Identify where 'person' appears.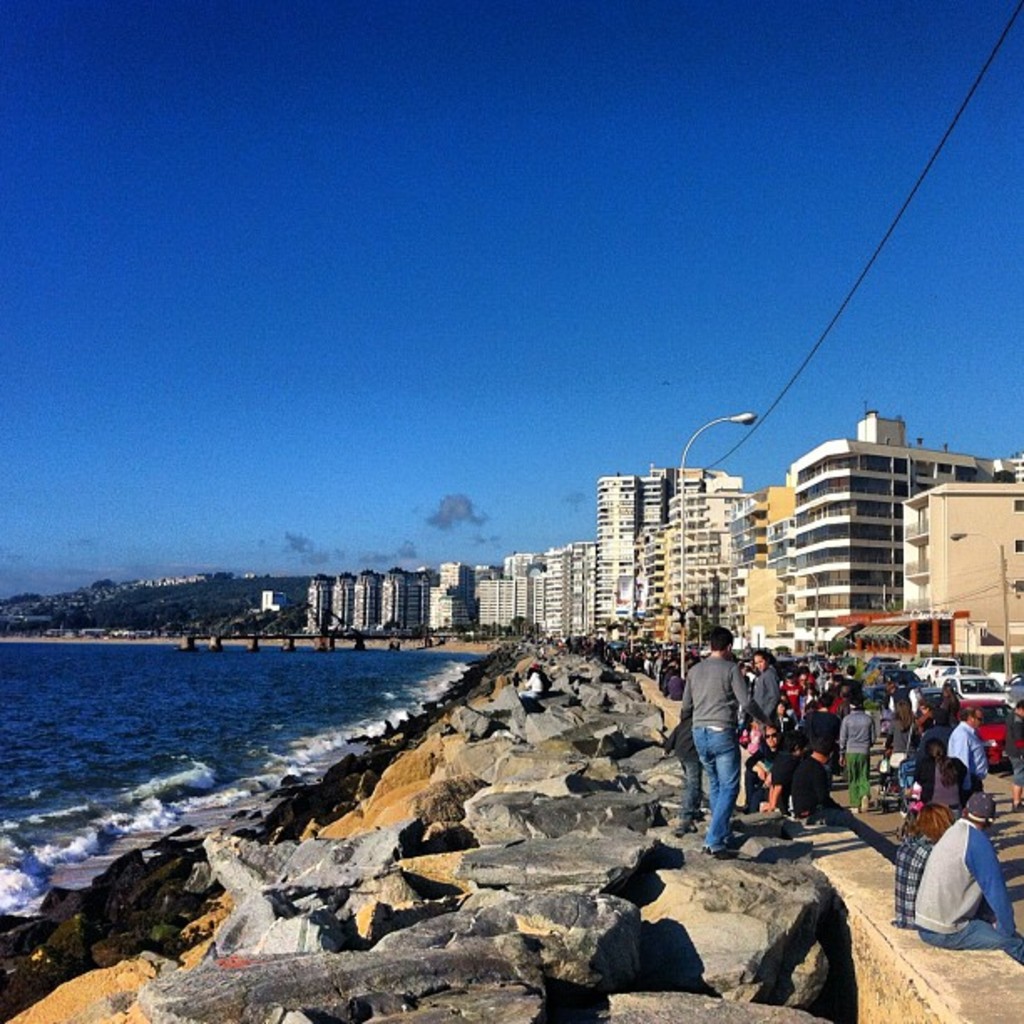
Appears at Rect(751, 648, 783, 738).
